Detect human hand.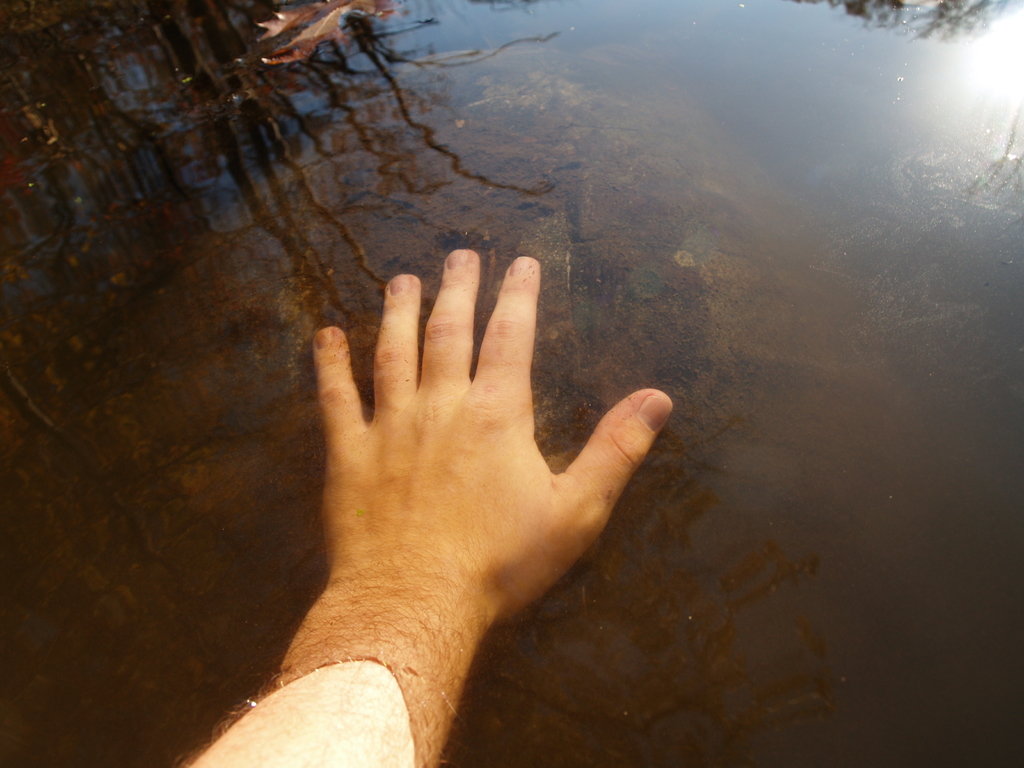
Detected at x1=255 y1=230 x2=652 y2=718.
